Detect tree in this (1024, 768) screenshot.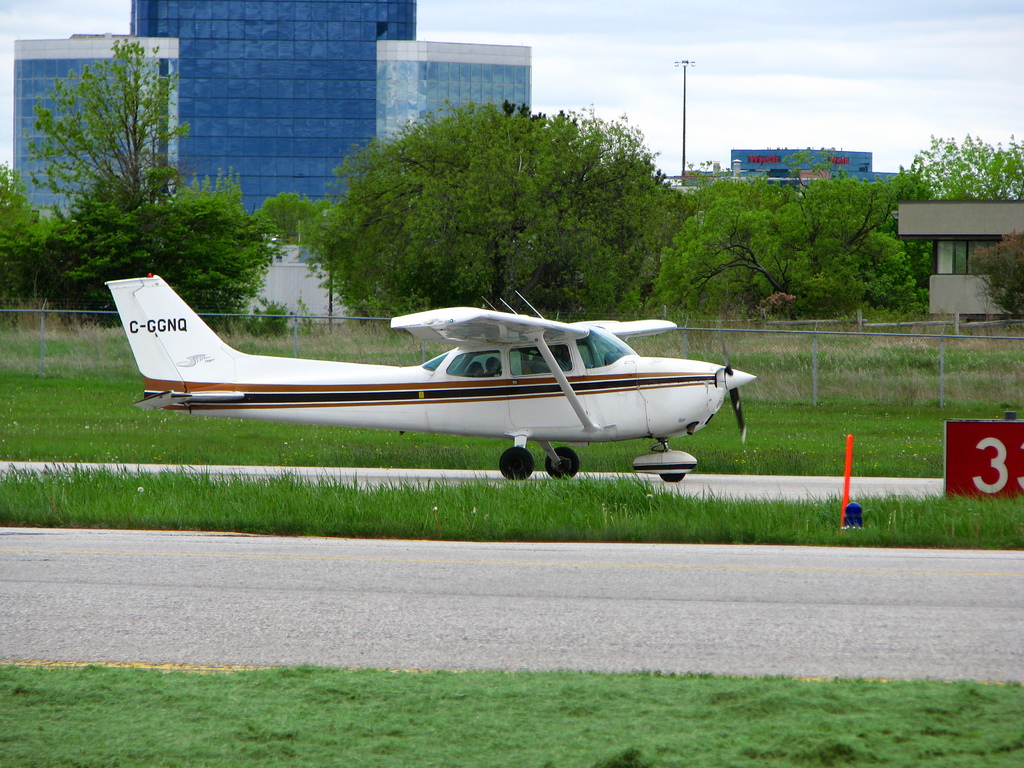
Detection: 896:131:1023:212.
